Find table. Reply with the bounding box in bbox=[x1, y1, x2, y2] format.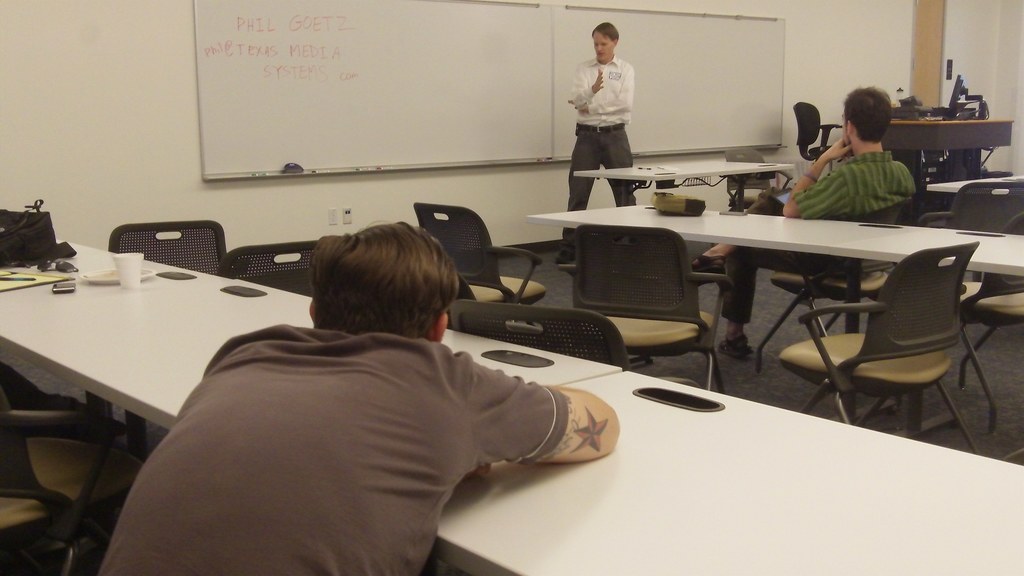
bbox=[0, 237, 1023, 575].
